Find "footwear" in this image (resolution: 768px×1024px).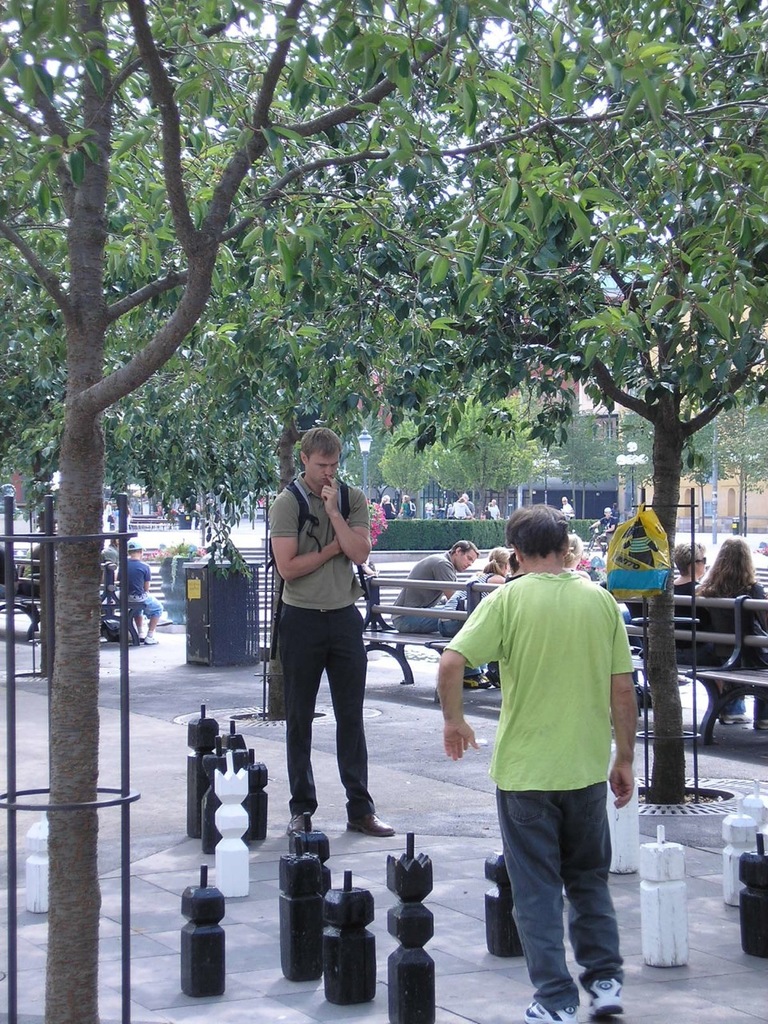
146 635 157 641.
